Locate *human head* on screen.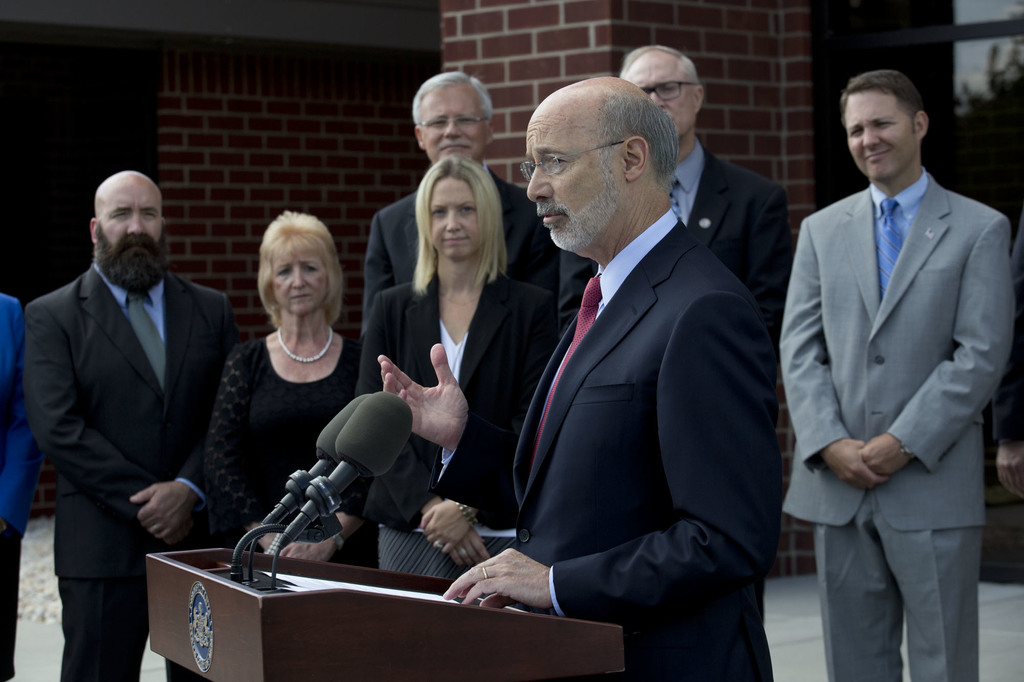
On screen at 839/72/931/181.
